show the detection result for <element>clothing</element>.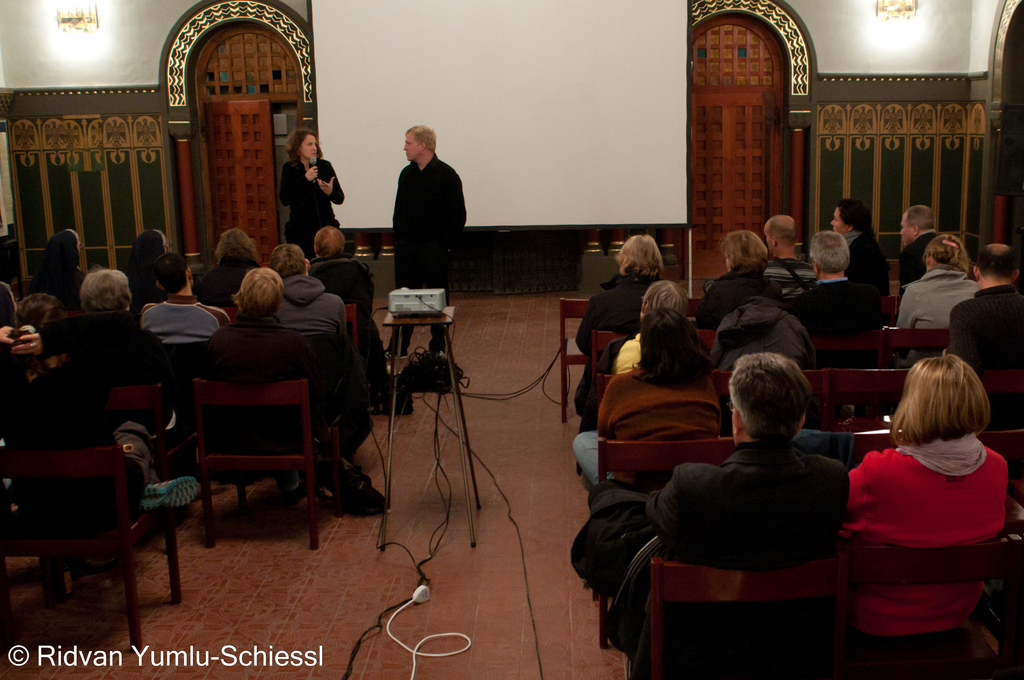
bbox=(571, 367, 723, 487).
